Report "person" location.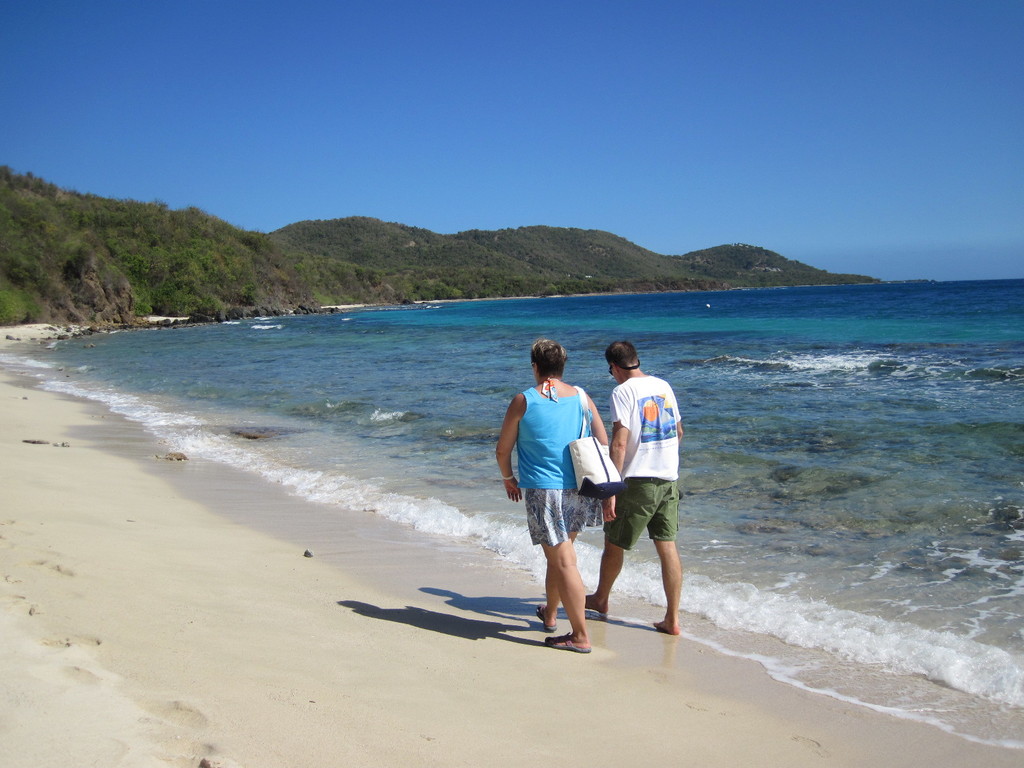
Report: 604, 344, 688, 640.
